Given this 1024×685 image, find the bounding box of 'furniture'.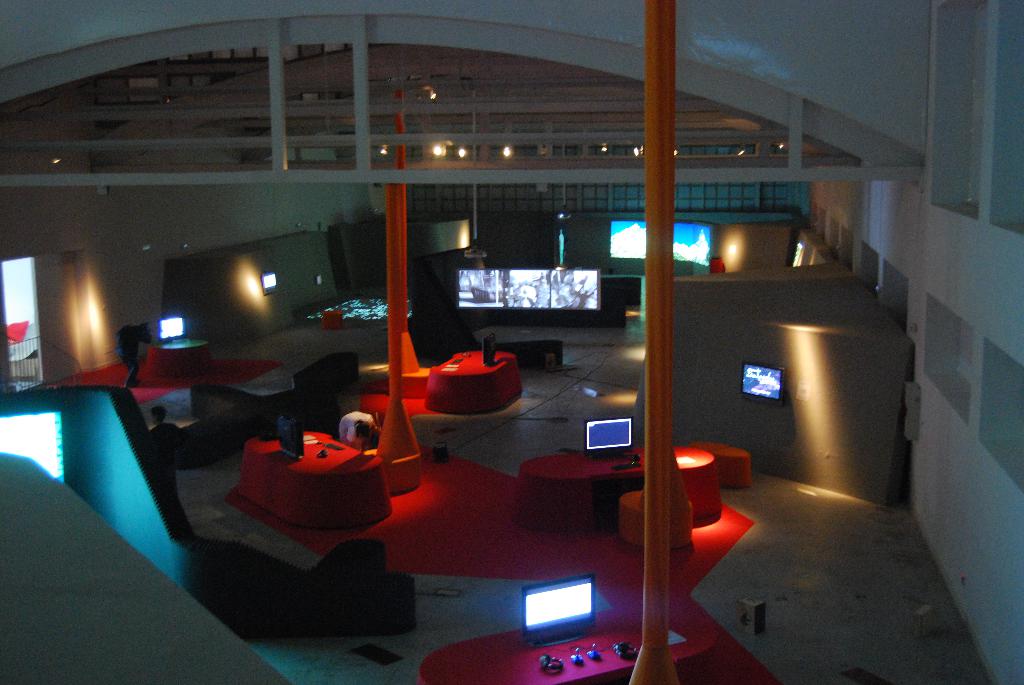
x1=147 y1=338 x2=212 y2=375.
